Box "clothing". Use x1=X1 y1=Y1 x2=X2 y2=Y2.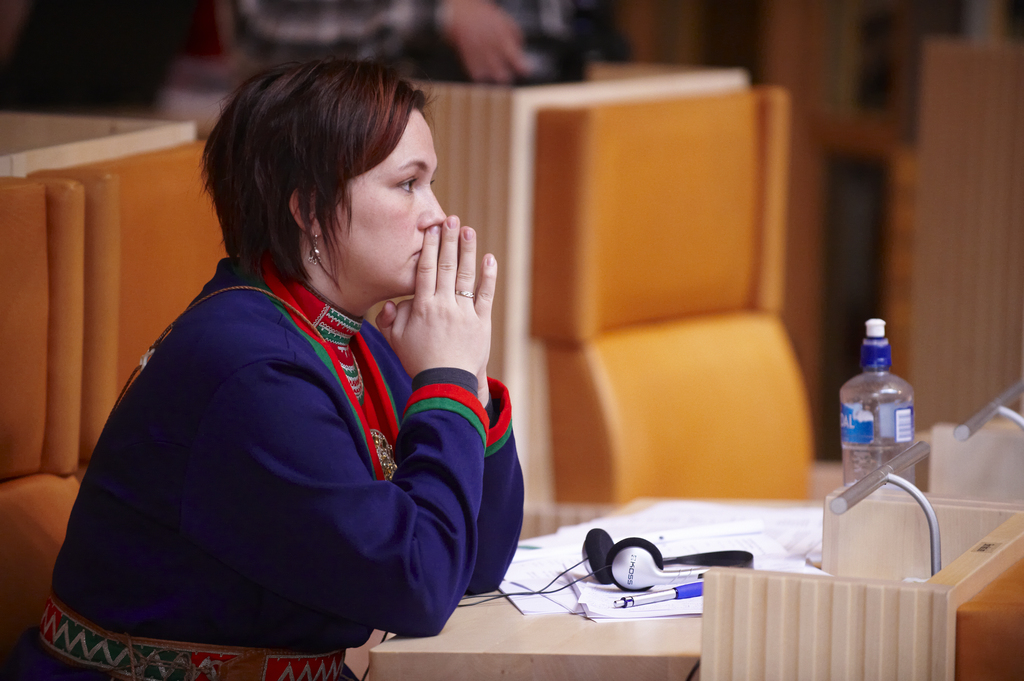
x1=40 y1=198 x2=539 y2=680.
